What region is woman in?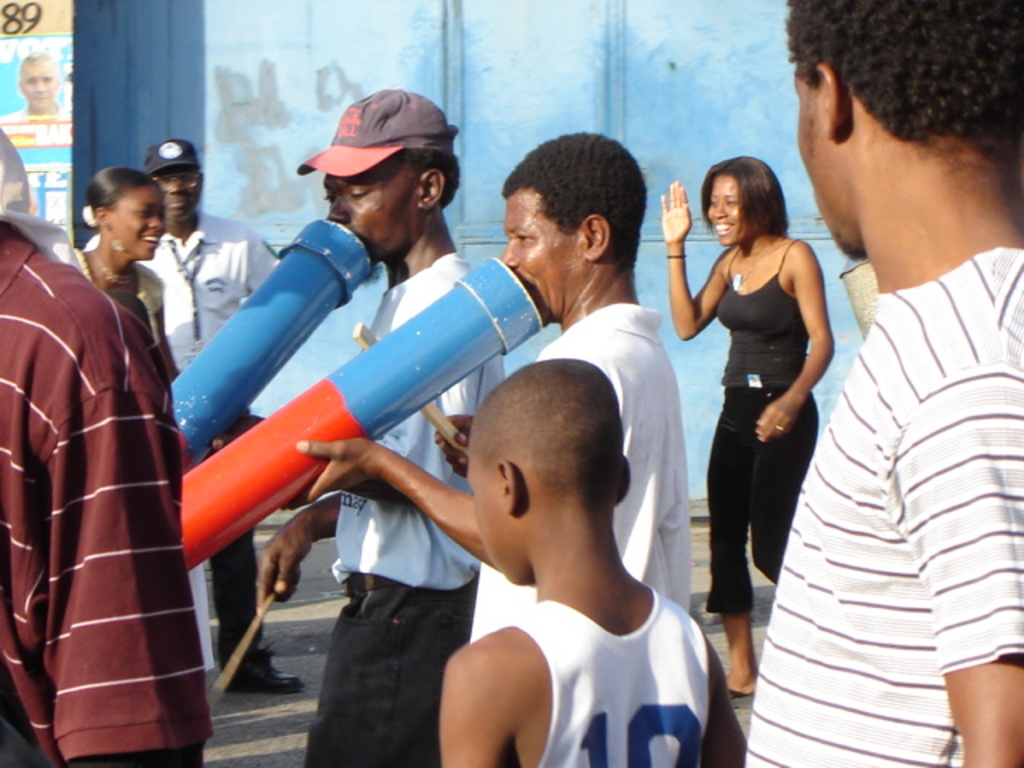
pyautogui.locateOnScreen(77, 165, 187, 379).
